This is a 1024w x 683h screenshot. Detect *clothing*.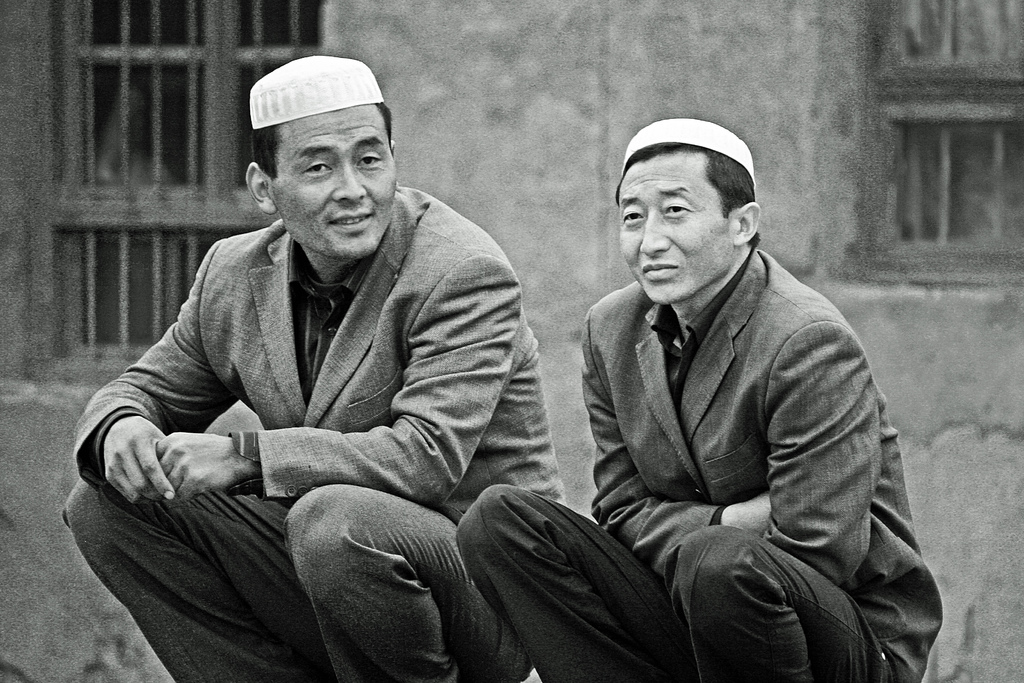
{"x1": 452, "y1": 241, "x2": 947, "y2": 682}.
